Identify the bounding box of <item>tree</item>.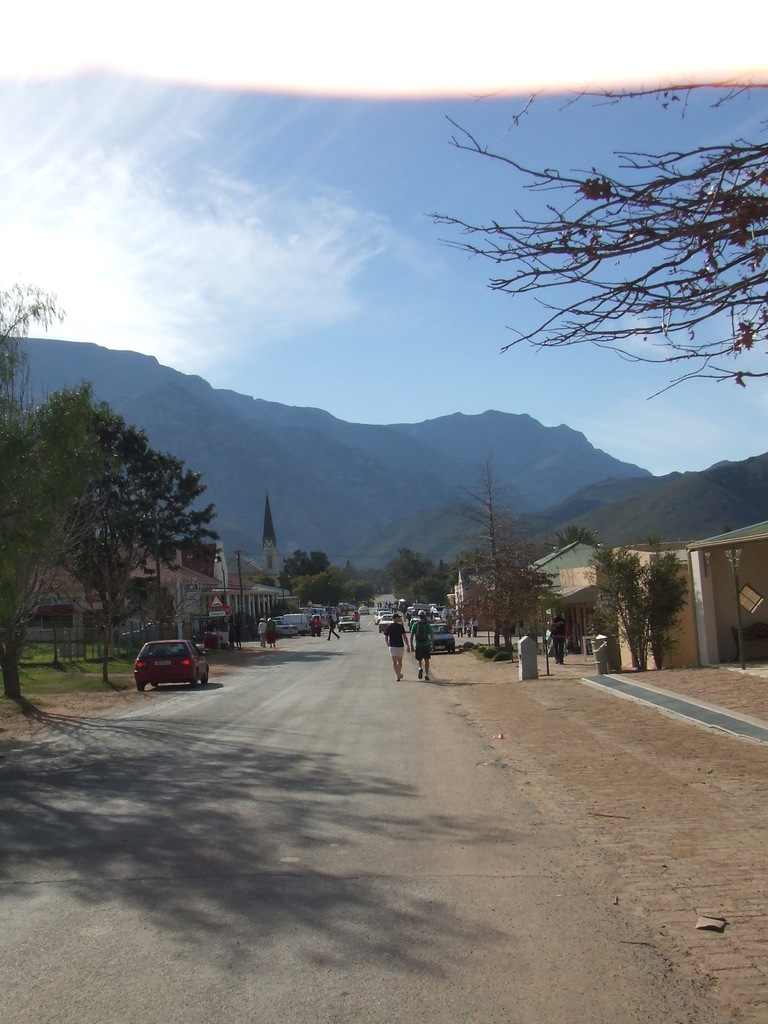
x1=419, y1=80, x2=735, y2=456.
